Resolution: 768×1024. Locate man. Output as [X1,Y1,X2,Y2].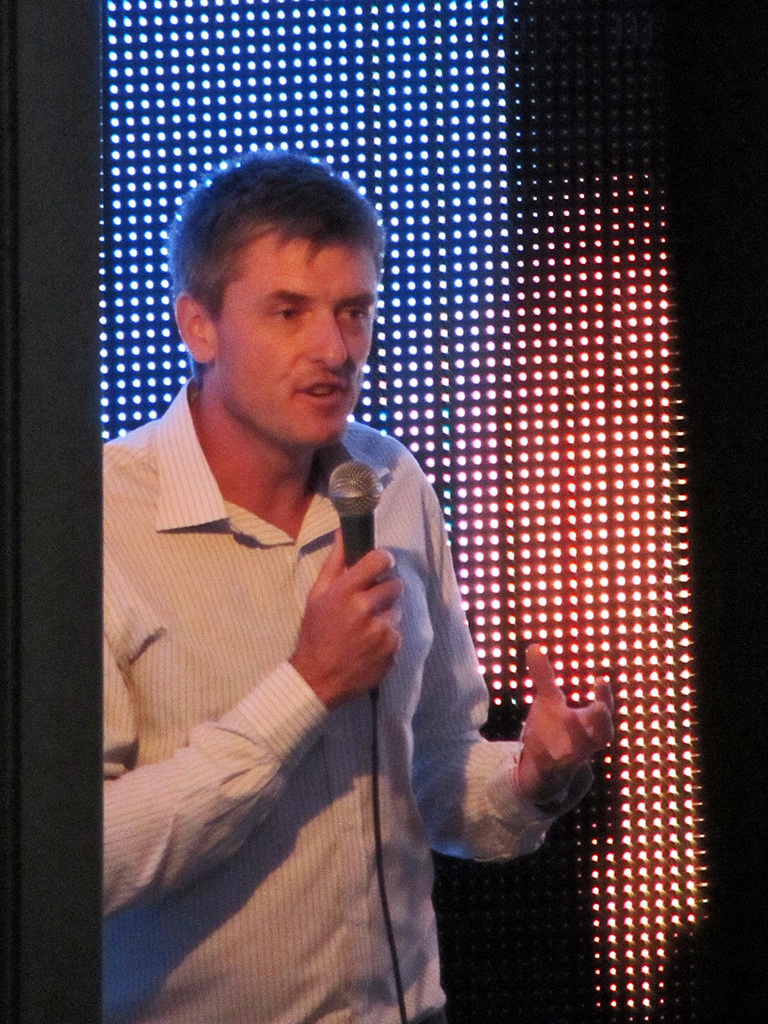
[79,183,576,949].
